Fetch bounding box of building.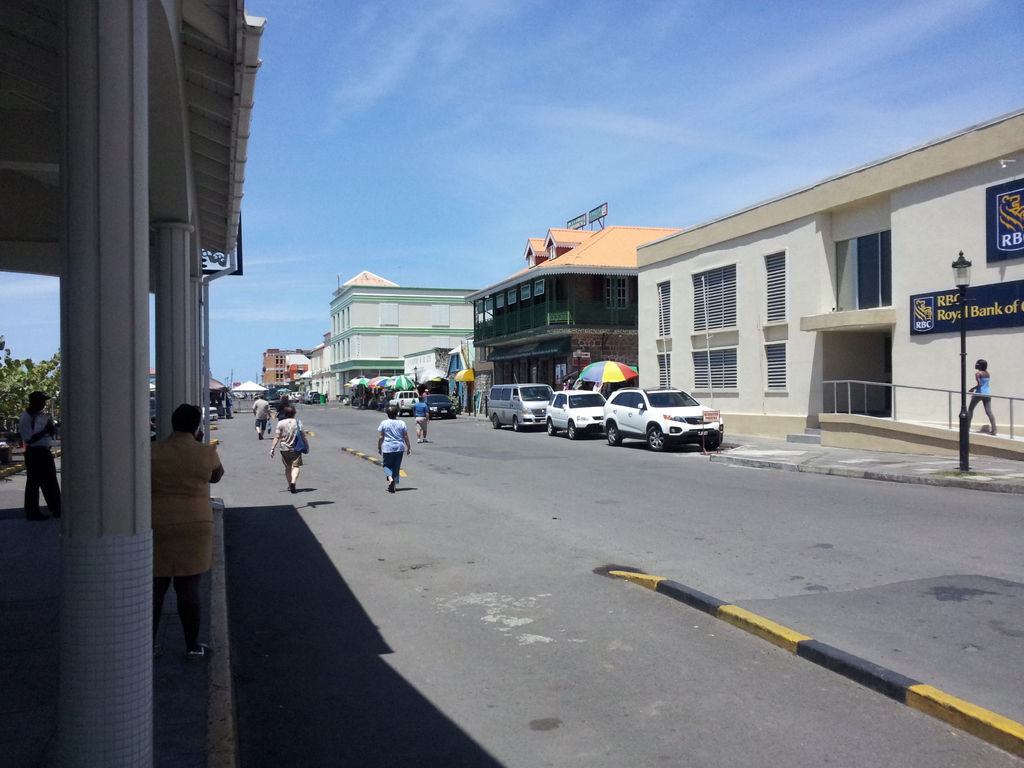
Bbox: {"x1": 259, "y1": 347, "x2": 296, "y2": 383}.
